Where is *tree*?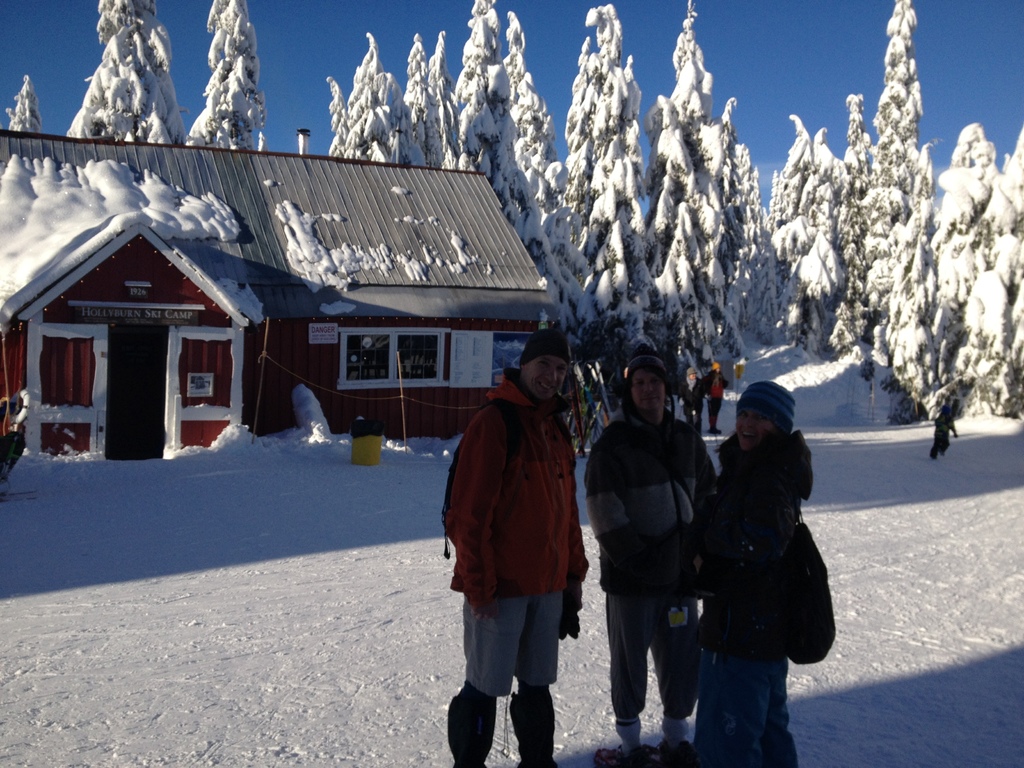
bbox(188, 0, 274, 153).
